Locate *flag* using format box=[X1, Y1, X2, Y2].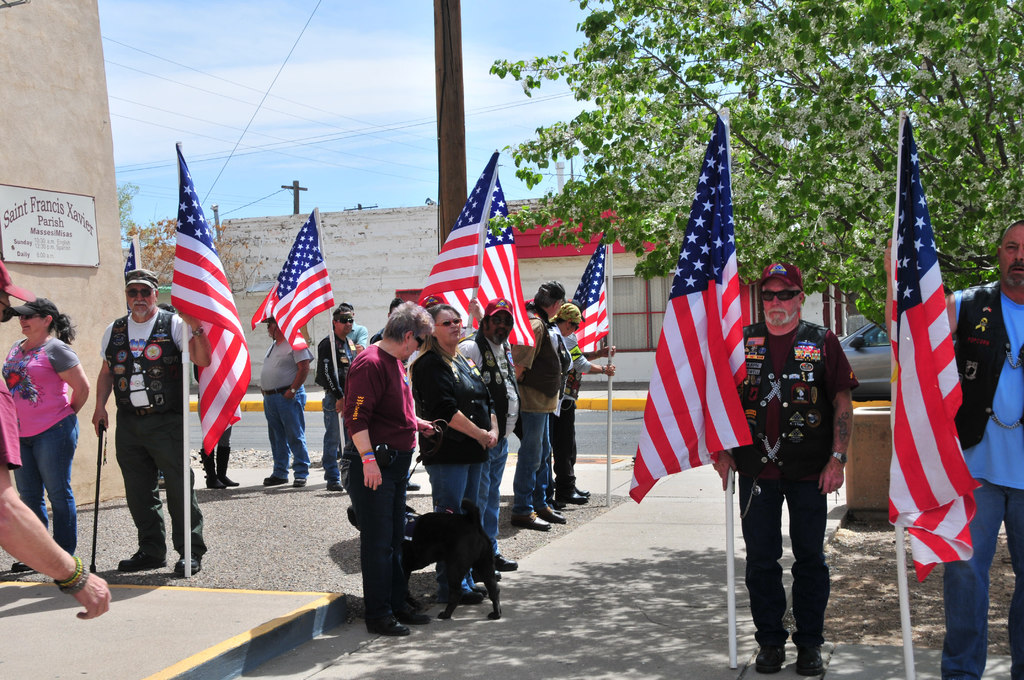
box=[652, 116, 773, 505].
